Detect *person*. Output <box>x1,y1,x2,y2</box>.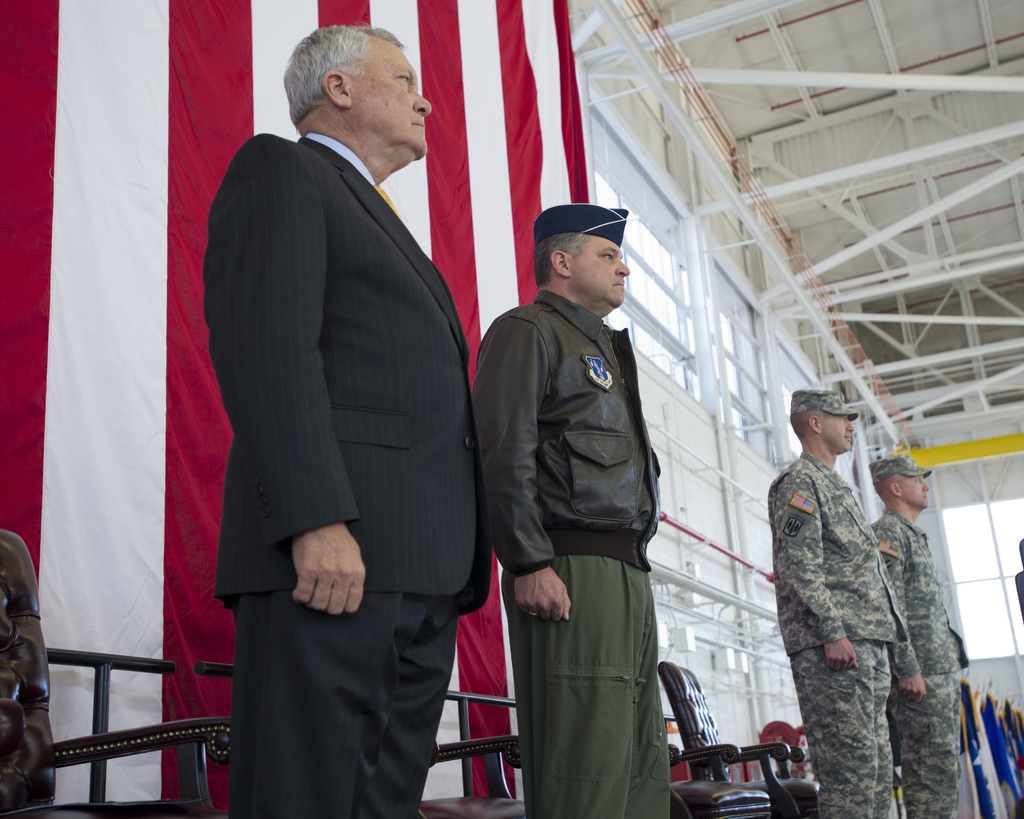
<box>862,443,970,818</box>.
